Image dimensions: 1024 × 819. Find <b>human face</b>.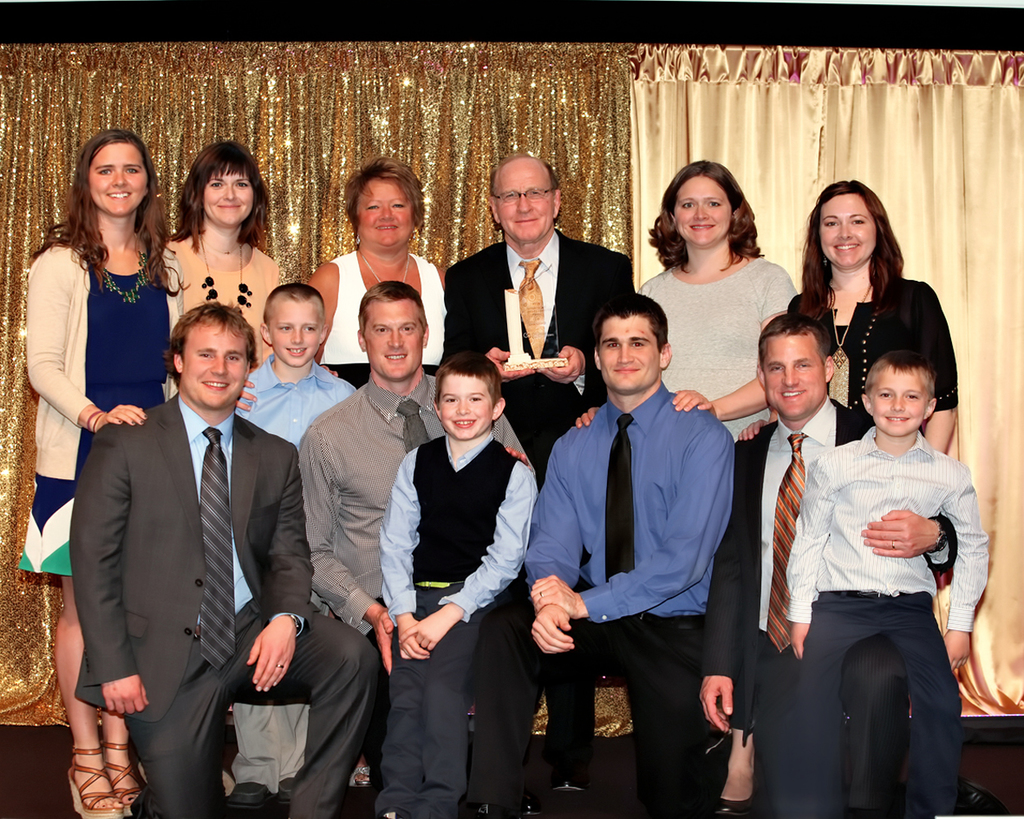
[93, 147, 142, 206].
